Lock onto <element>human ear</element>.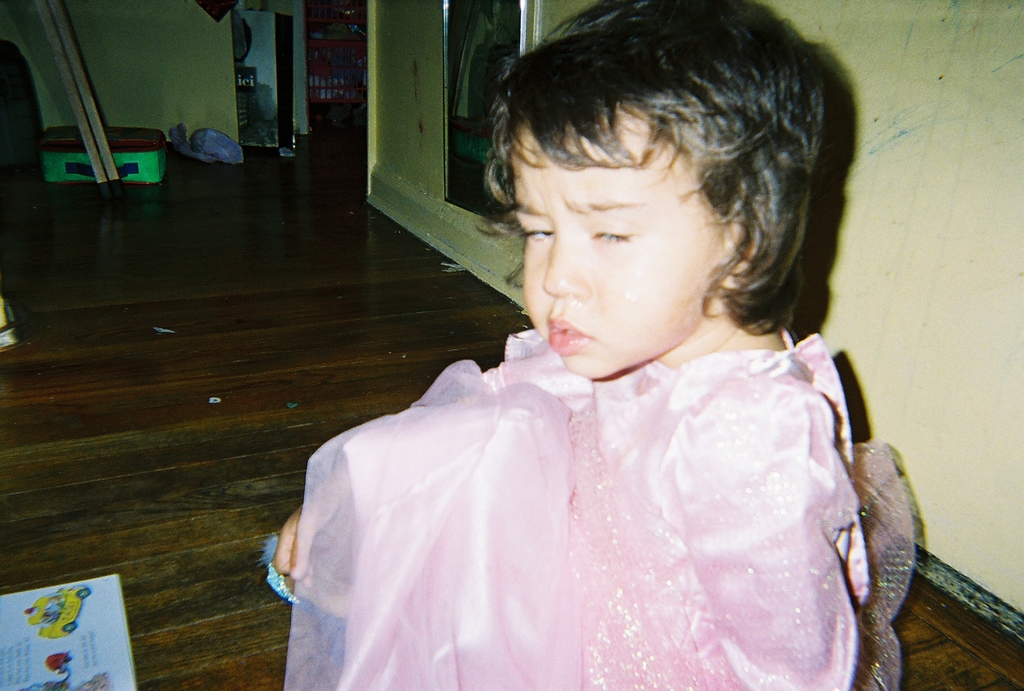
Locked: [x1=712, y1=218, x2=767, y2=289].
